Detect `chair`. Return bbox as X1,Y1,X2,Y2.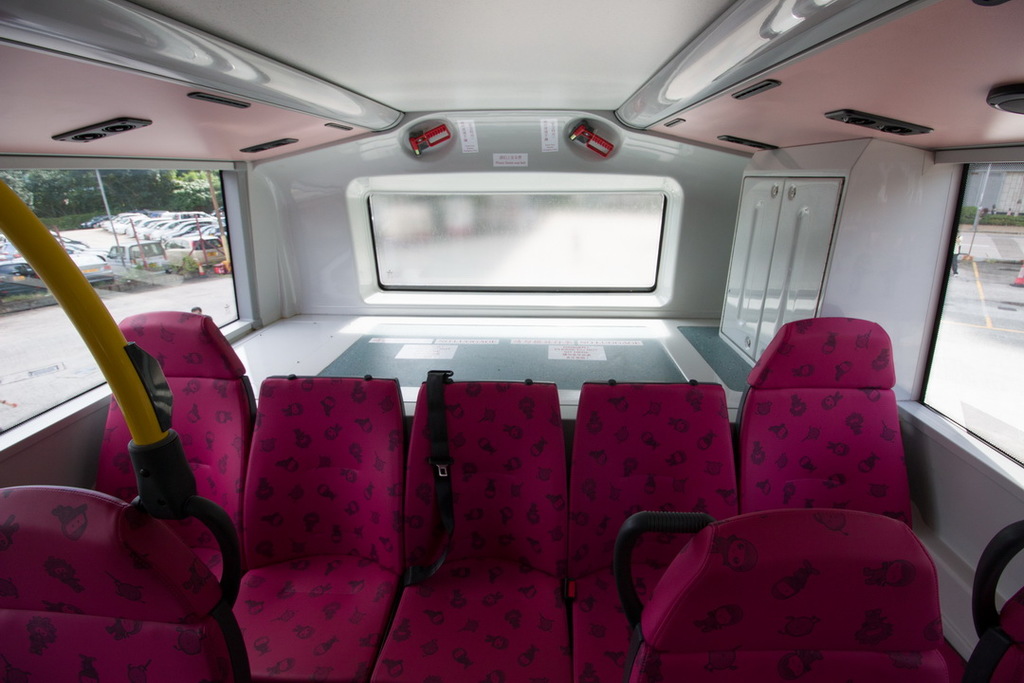
650,516,956,682.
